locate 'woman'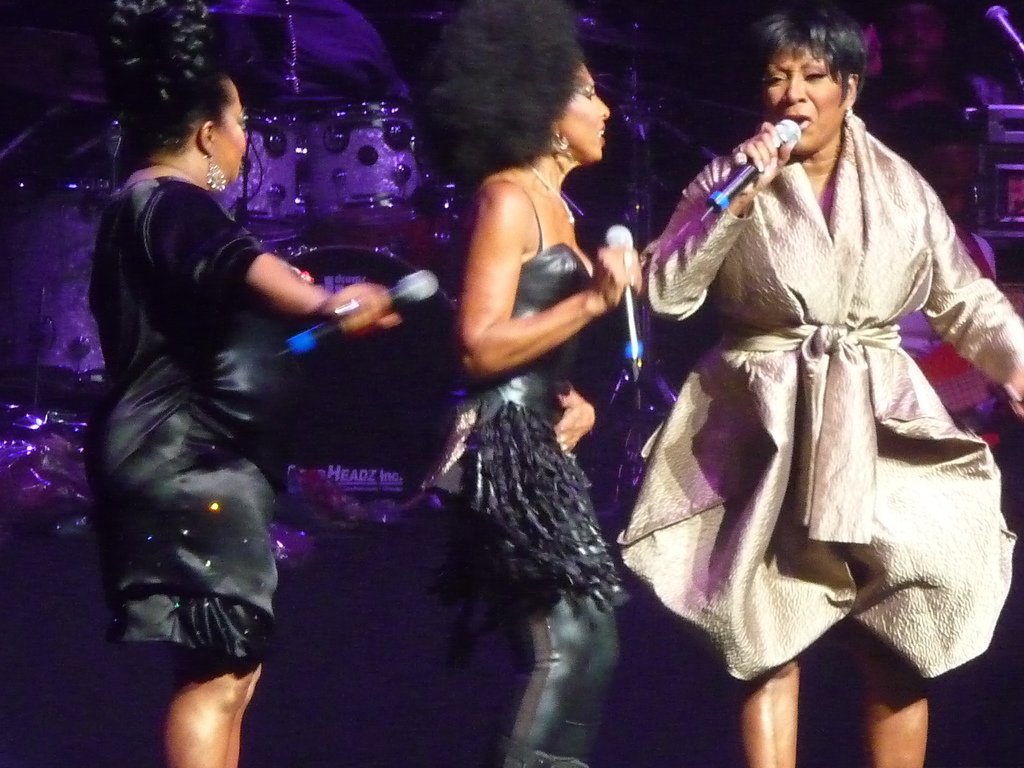
region(631, 0, 1023, 767)
